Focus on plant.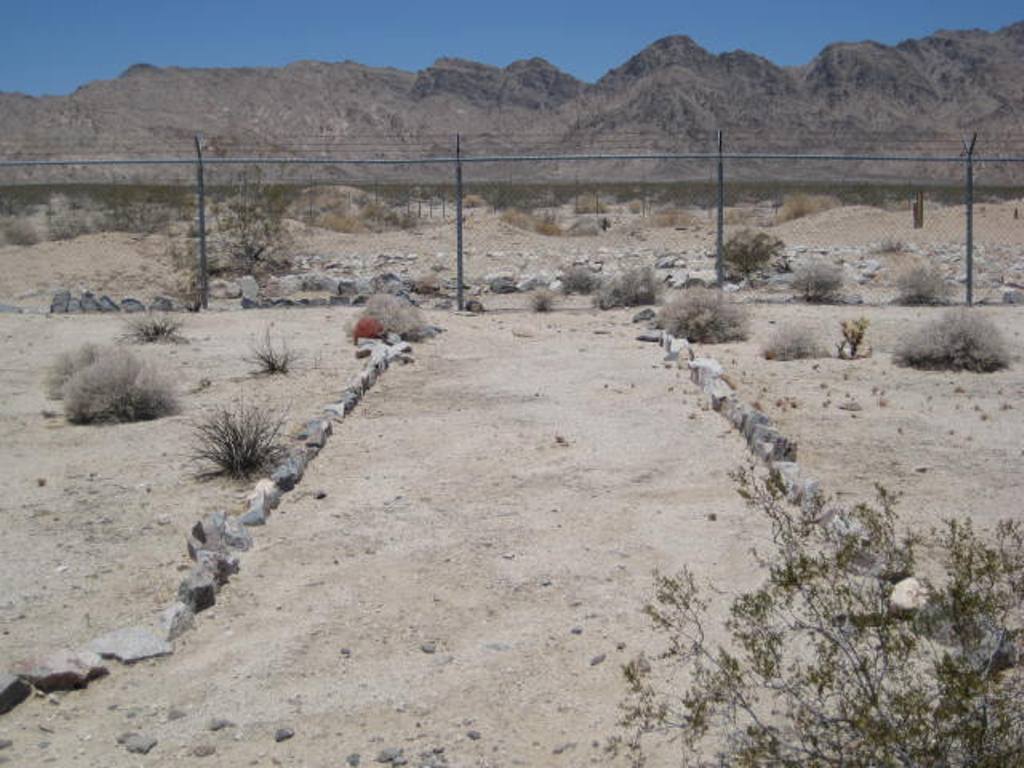
Focused at (831, 308, 864, 357).
